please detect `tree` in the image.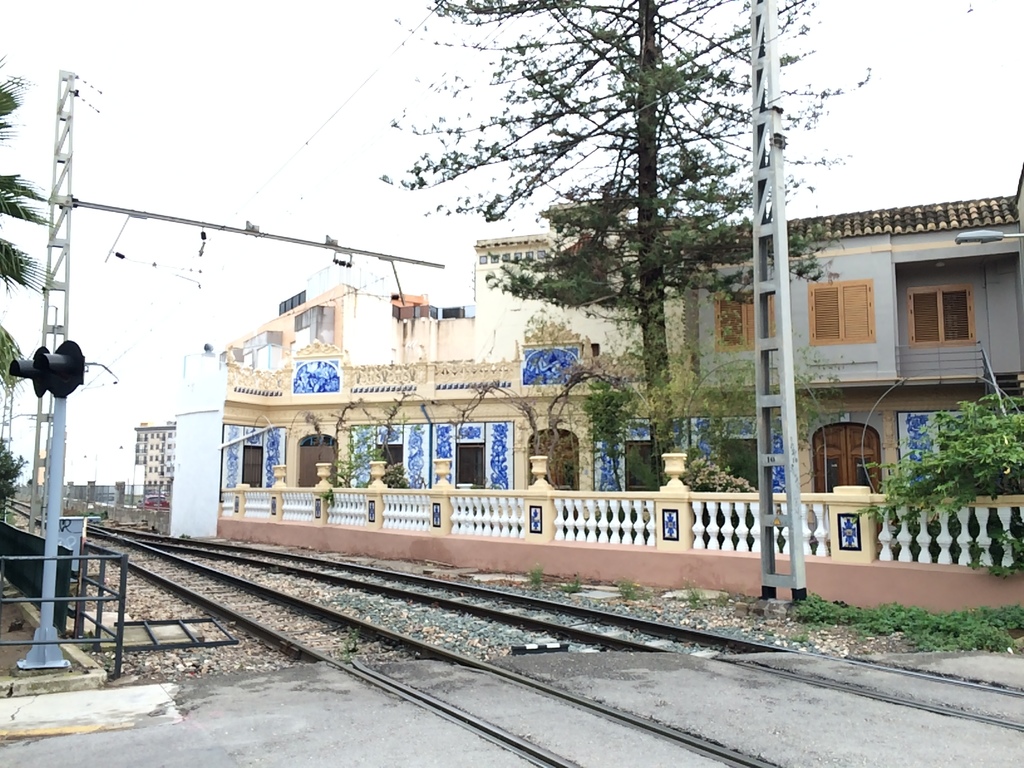
<region>0, 447, 36, 520</region>.
